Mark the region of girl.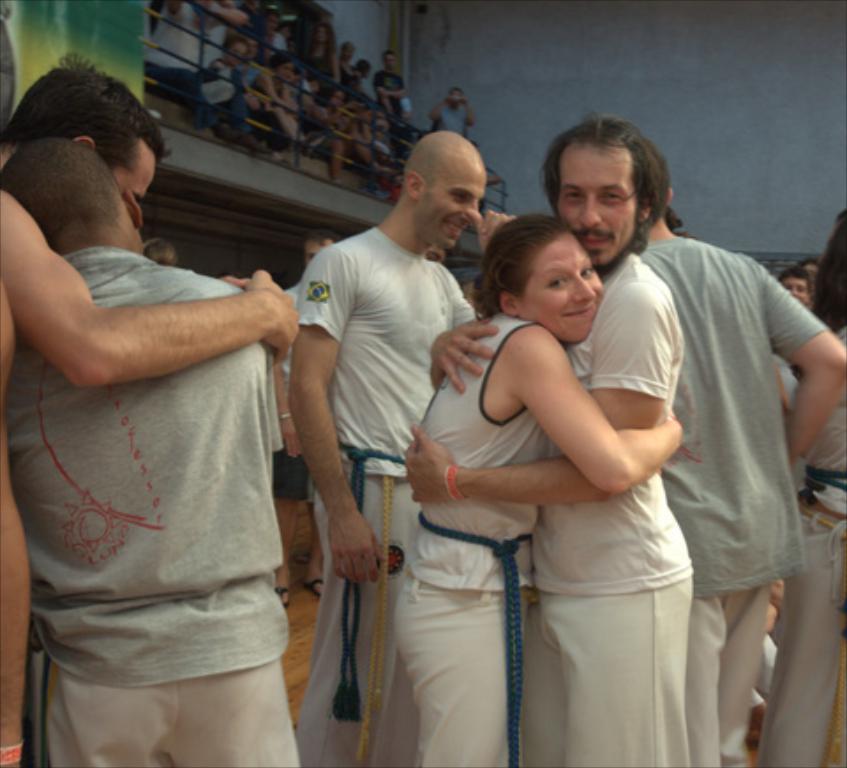
Region: pyautogui.locateOnScreen(385, 214, 681, 766).
